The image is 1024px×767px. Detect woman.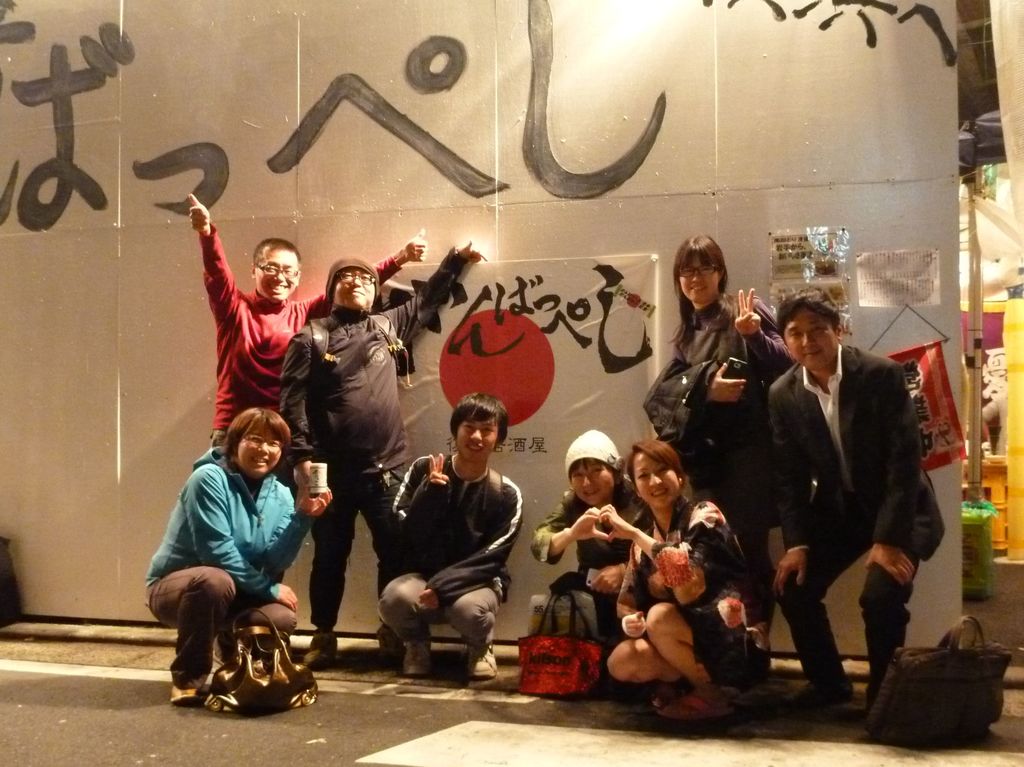
Detection: <region>529, 428, 648, 670</region>.
